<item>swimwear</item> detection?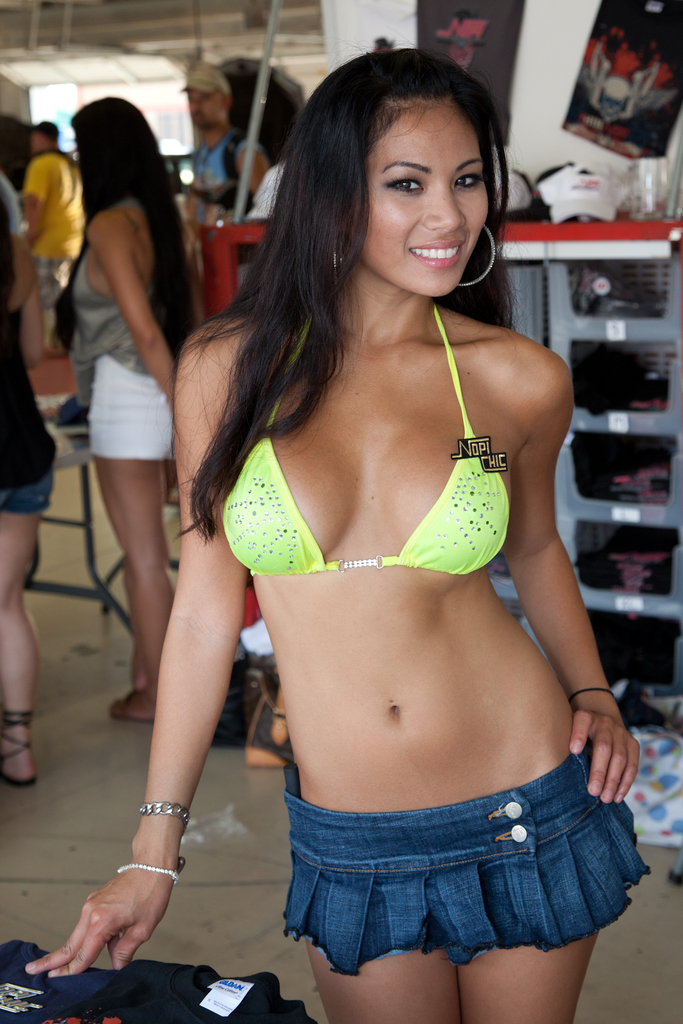
l=217, t=300, r=516, b=582
